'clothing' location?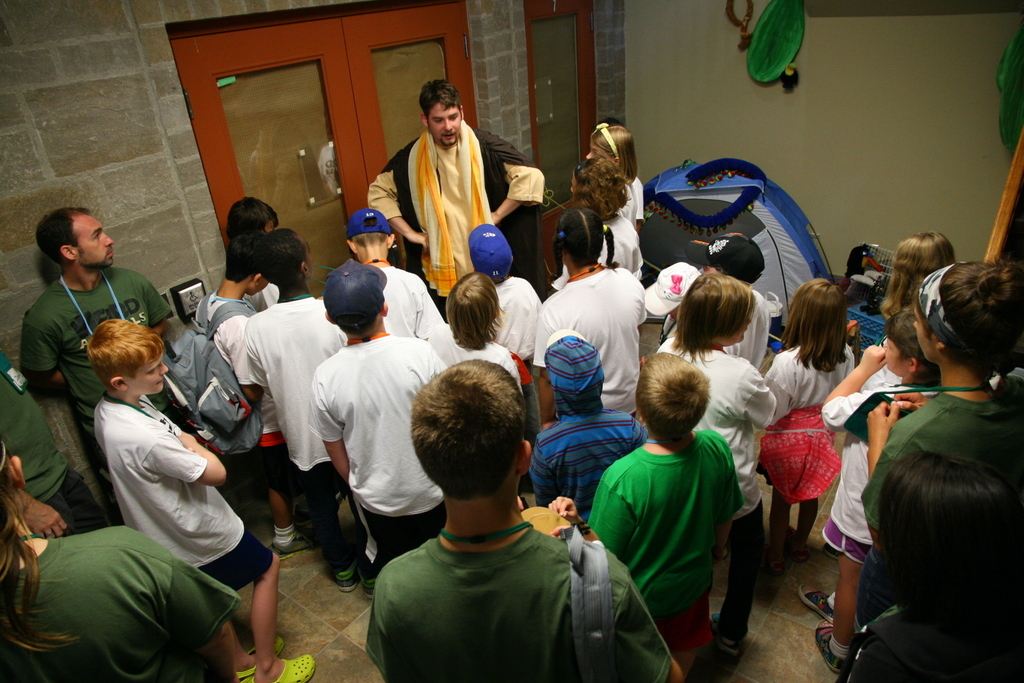
x1=760, y1=336, x2=855, y2=502
